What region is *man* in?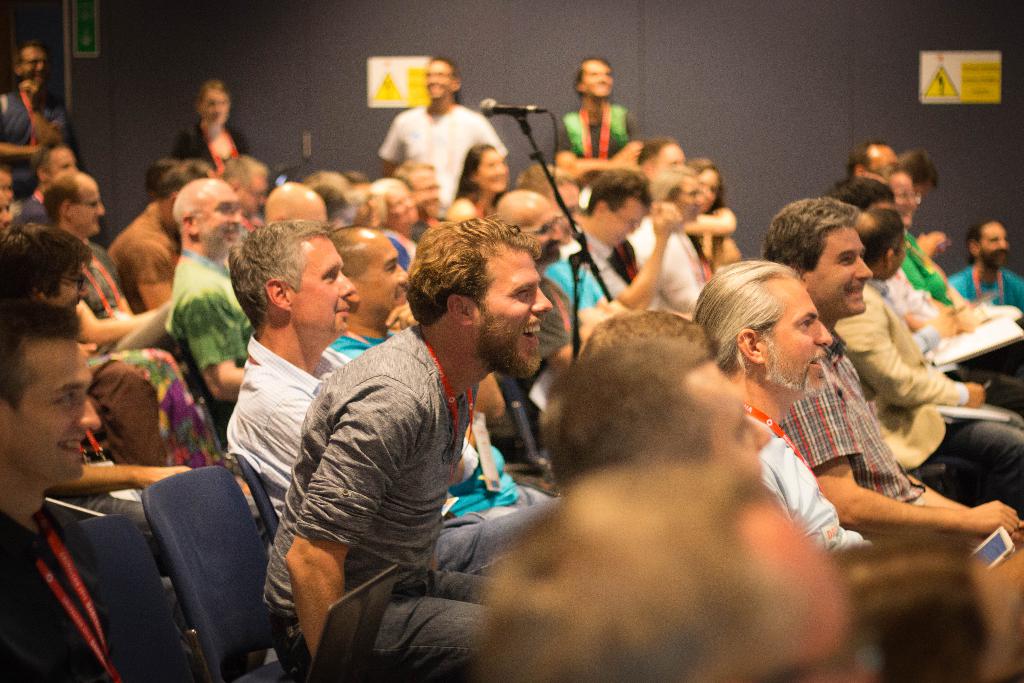
687,252,884,682.
